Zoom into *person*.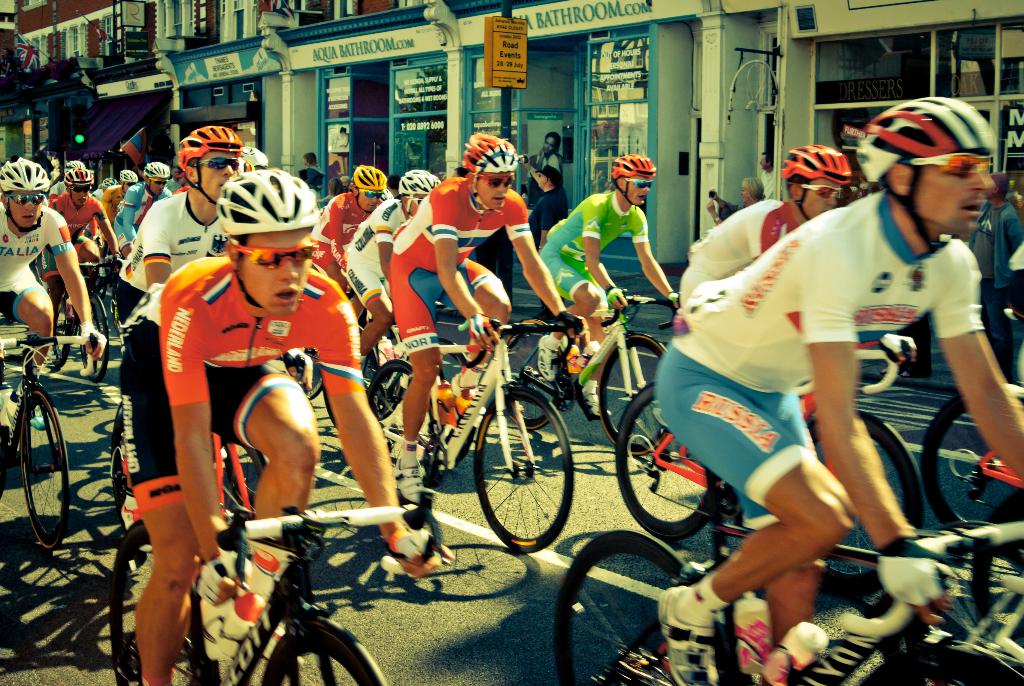
Zoom target: region(652, 96, 1023, 685).
